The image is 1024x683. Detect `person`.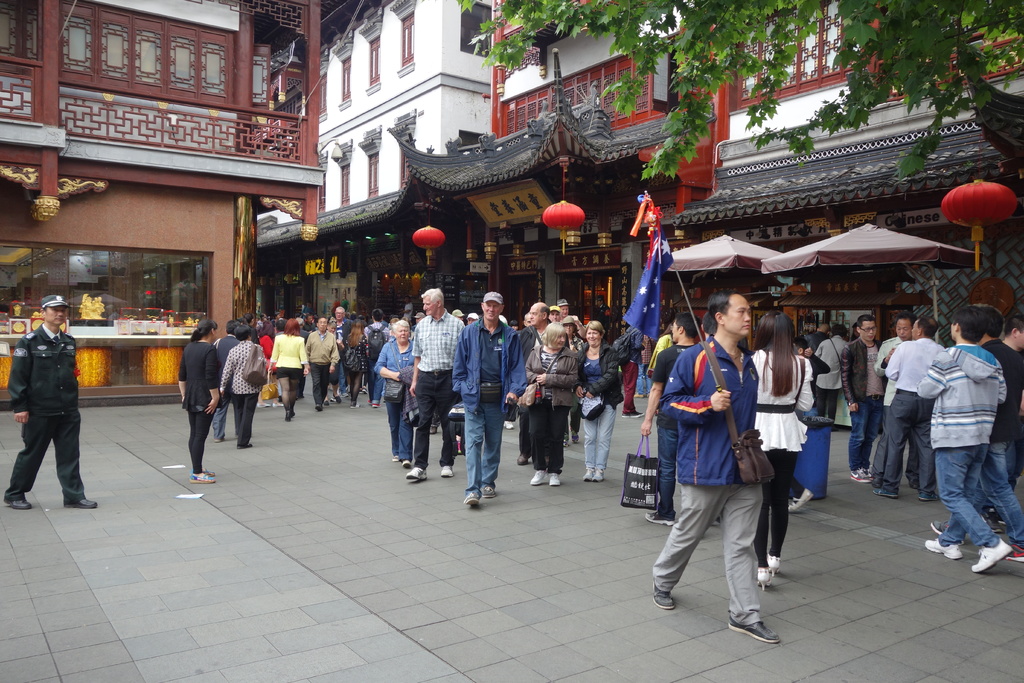
Detection: {"left": 660, "top": 291, "right": 780, "bottom": 639}.
